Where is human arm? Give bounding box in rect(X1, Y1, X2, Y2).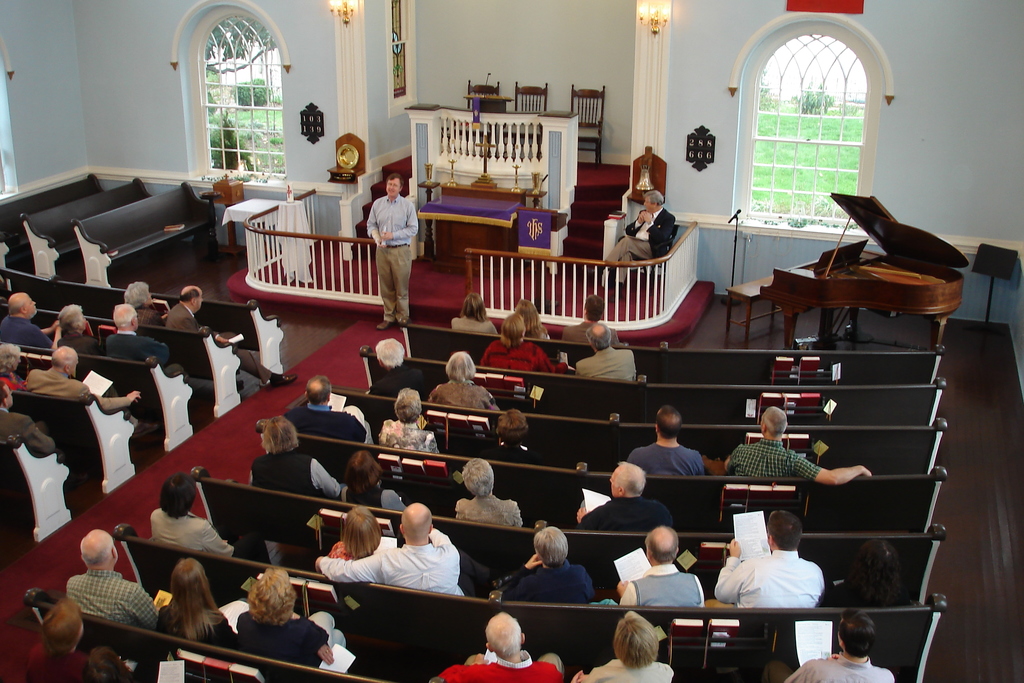
rect(348, 414, 368, 444).
